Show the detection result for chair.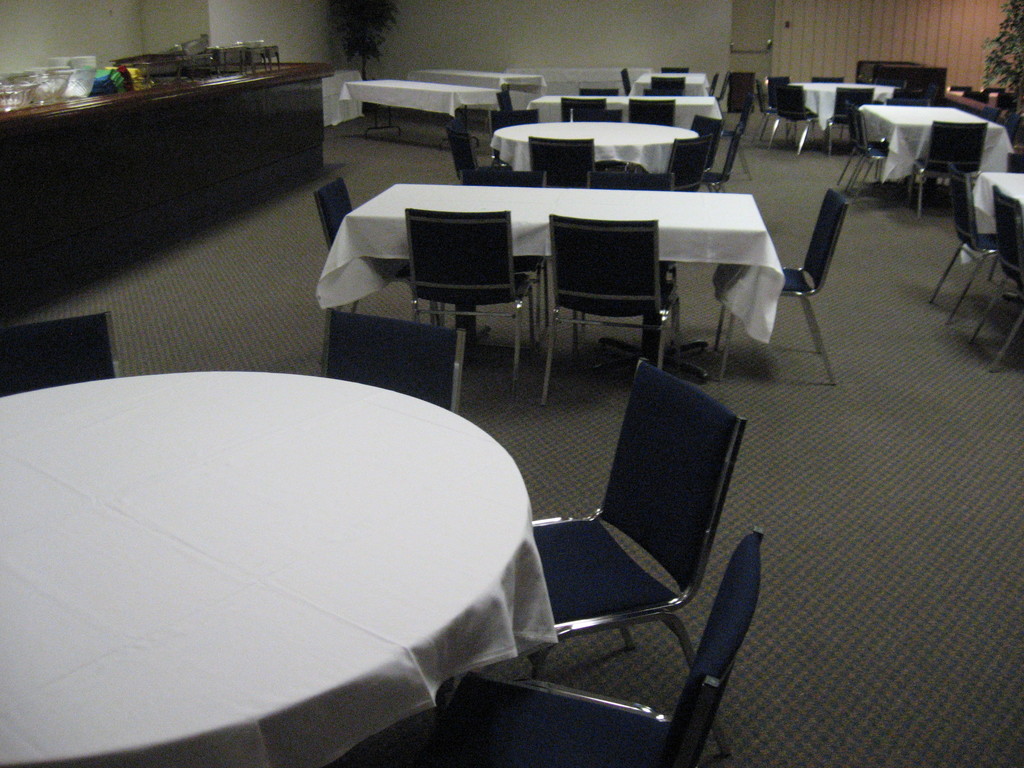
525:355:749:760.
